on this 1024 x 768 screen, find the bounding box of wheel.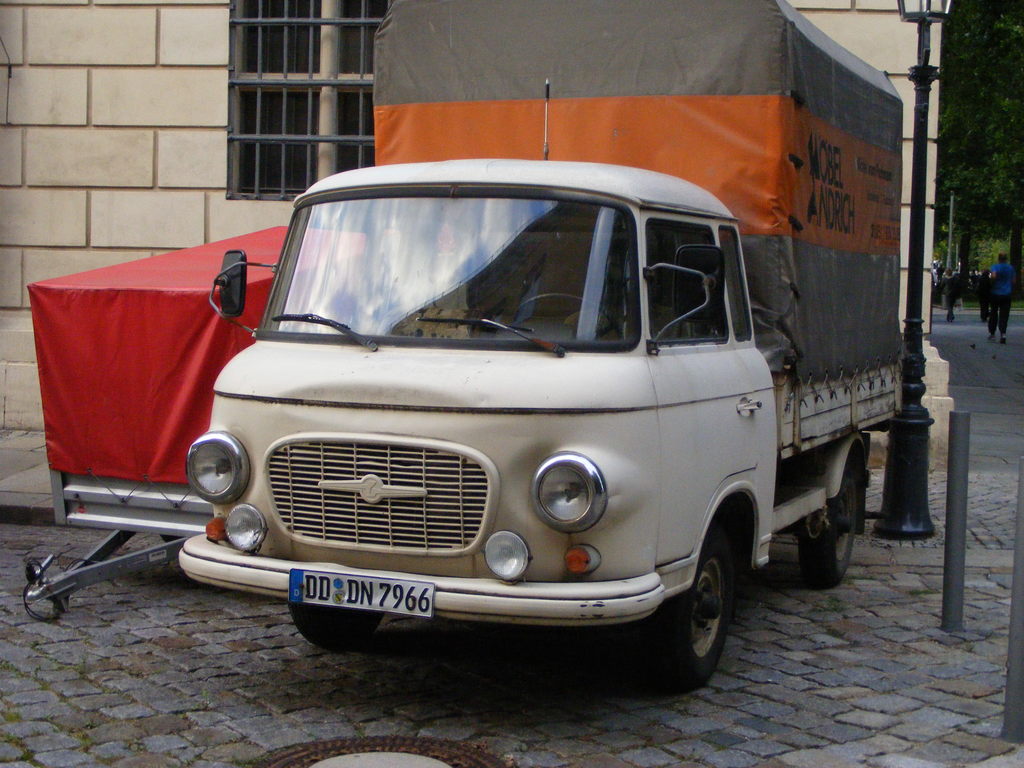
Bounding box: 512, 292, 623, 335.
